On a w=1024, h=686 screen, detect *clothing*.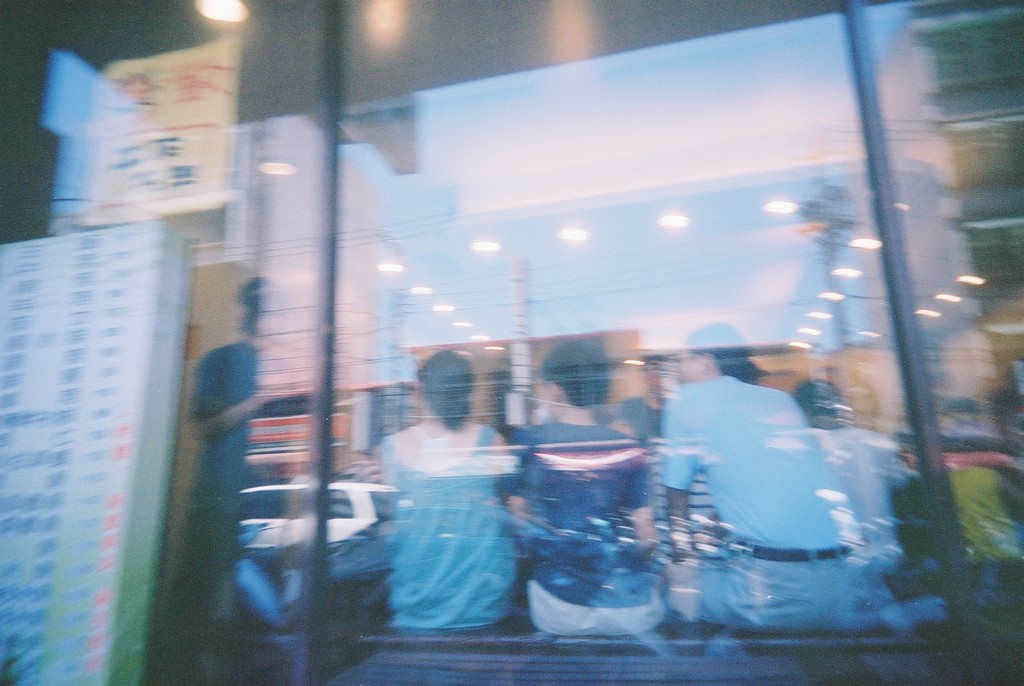
[x1=158, y1=334, x2=291, y2=685].
